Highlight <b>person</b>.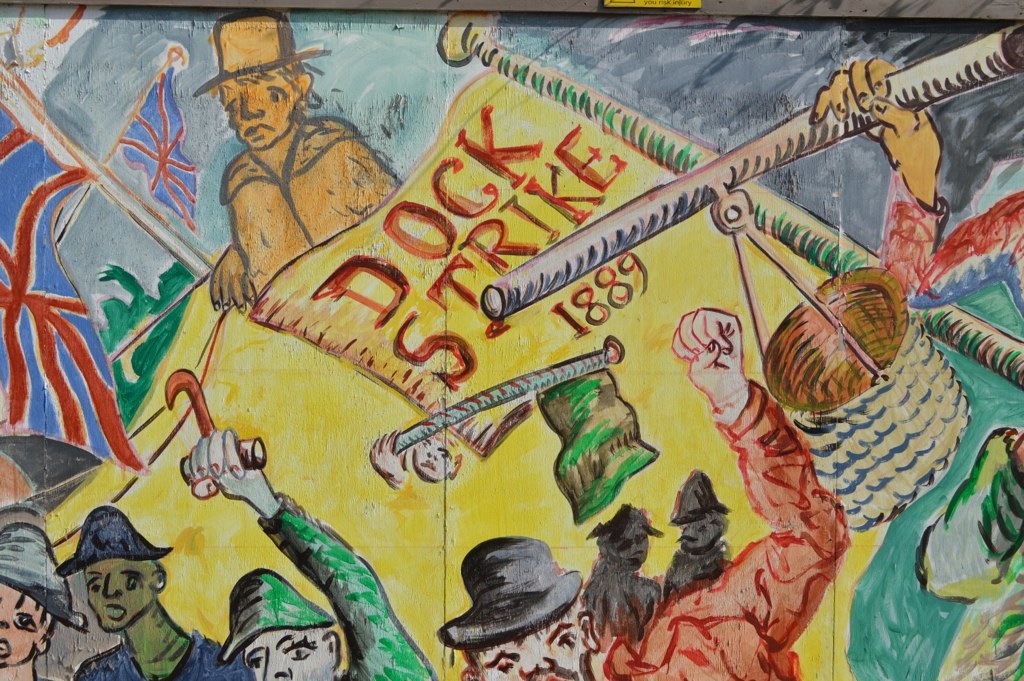
Highlighted region: [176, 18, 383, 361].
